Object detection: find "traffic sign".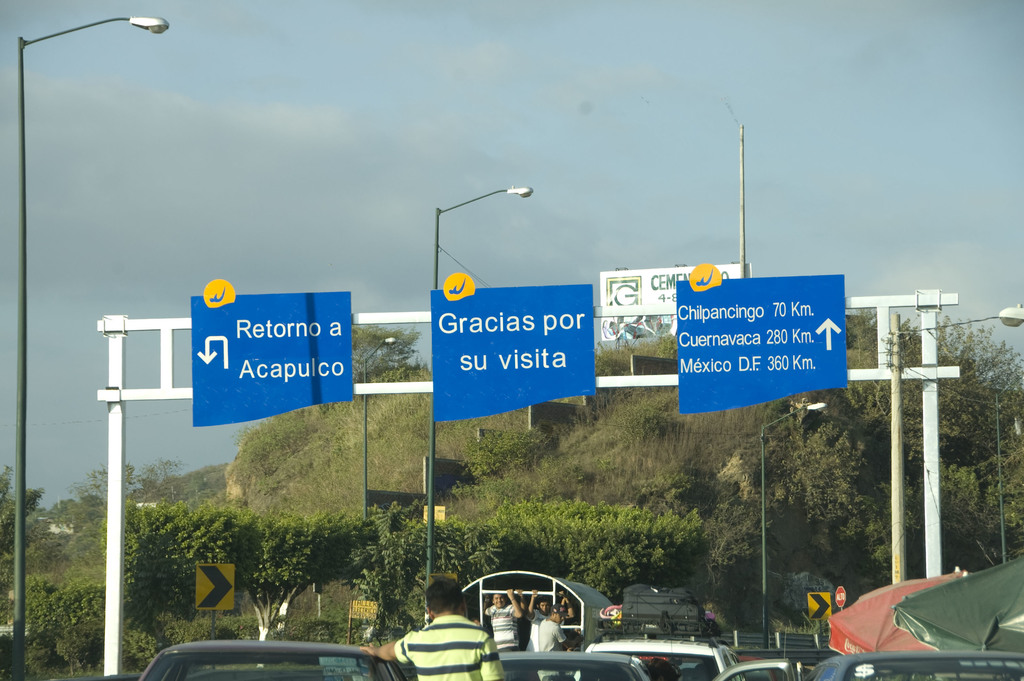
box(831, 585, 846, 609).
